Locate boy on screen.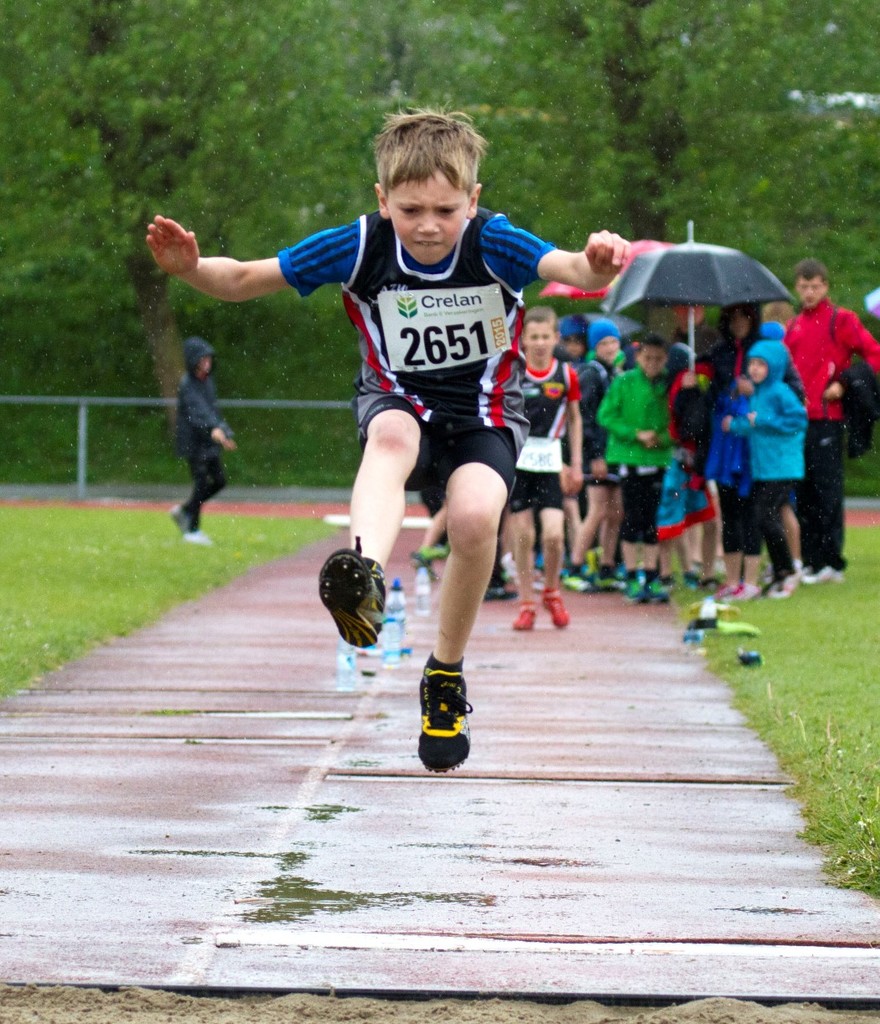
On screen at bbox=[719, 338, 810, 595].
